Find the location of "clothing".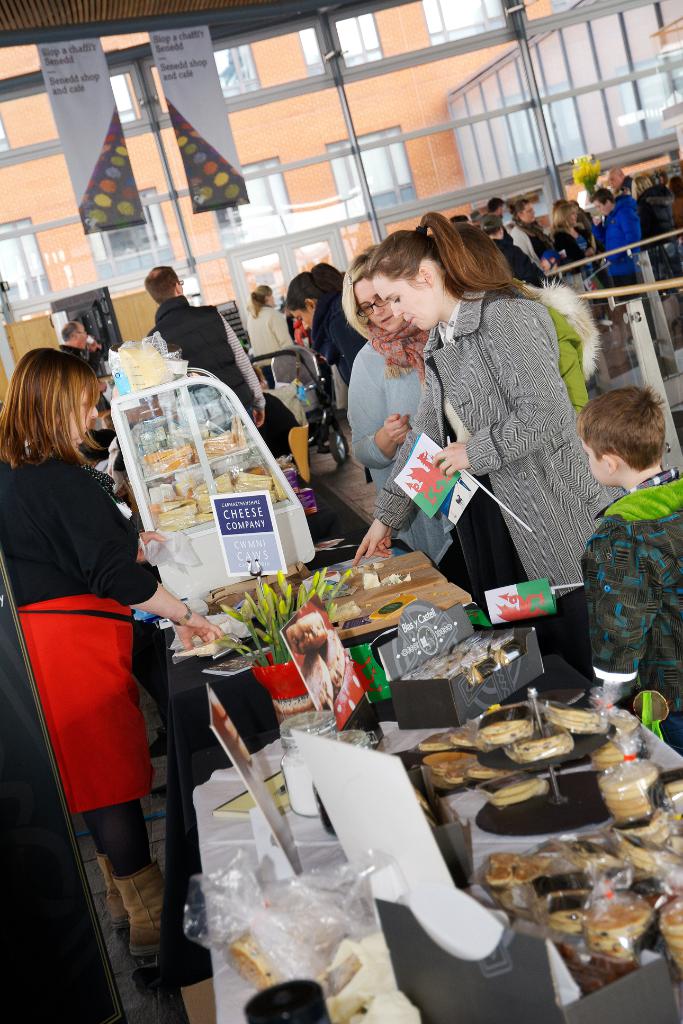
Location: bbox=(0, 442, 188, 879).
